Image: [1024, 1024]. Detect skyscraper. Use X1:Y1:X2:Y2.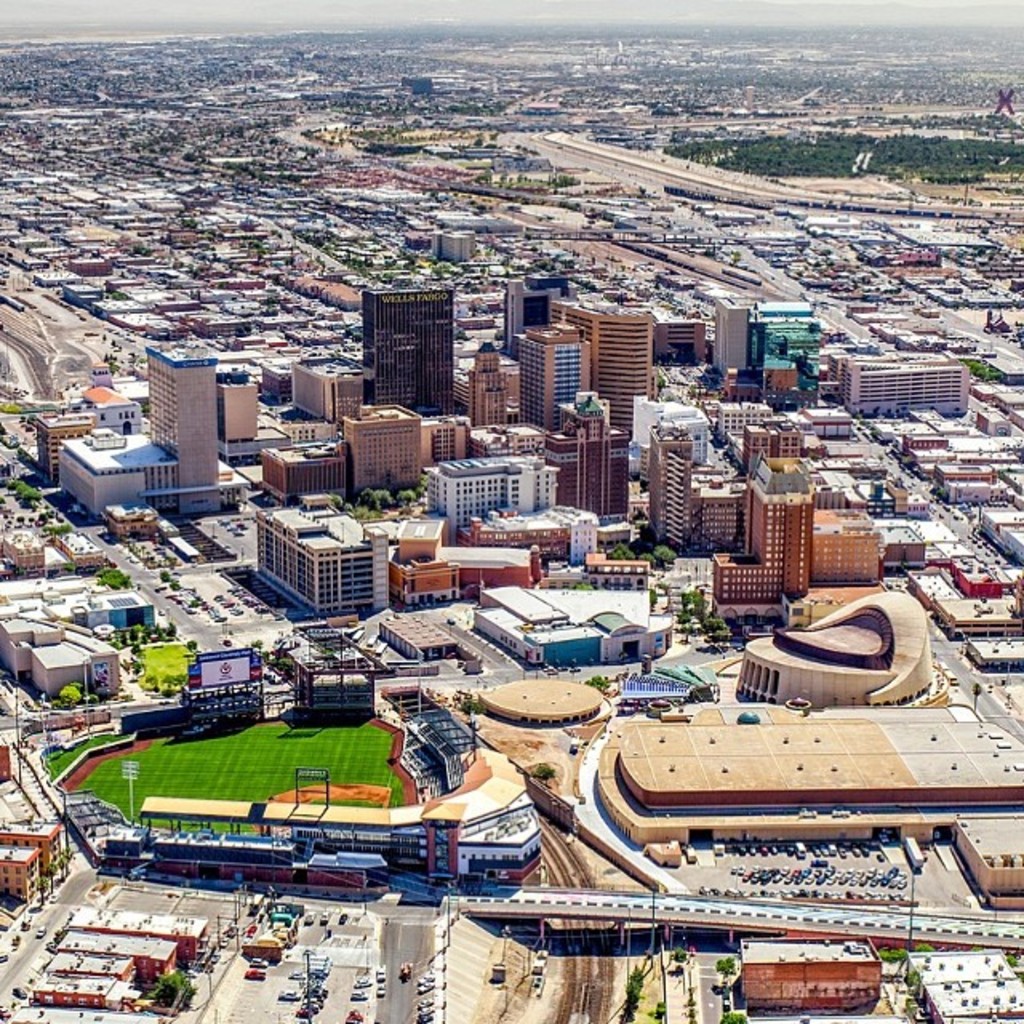
568:298:642:427.
